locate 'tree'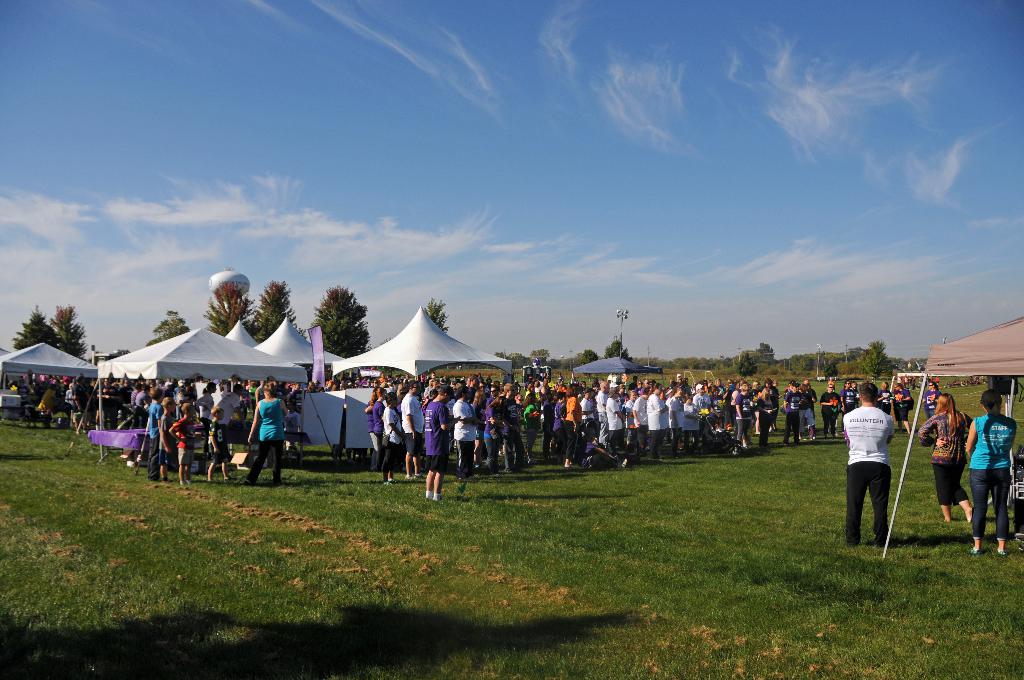
305:280:374:364
